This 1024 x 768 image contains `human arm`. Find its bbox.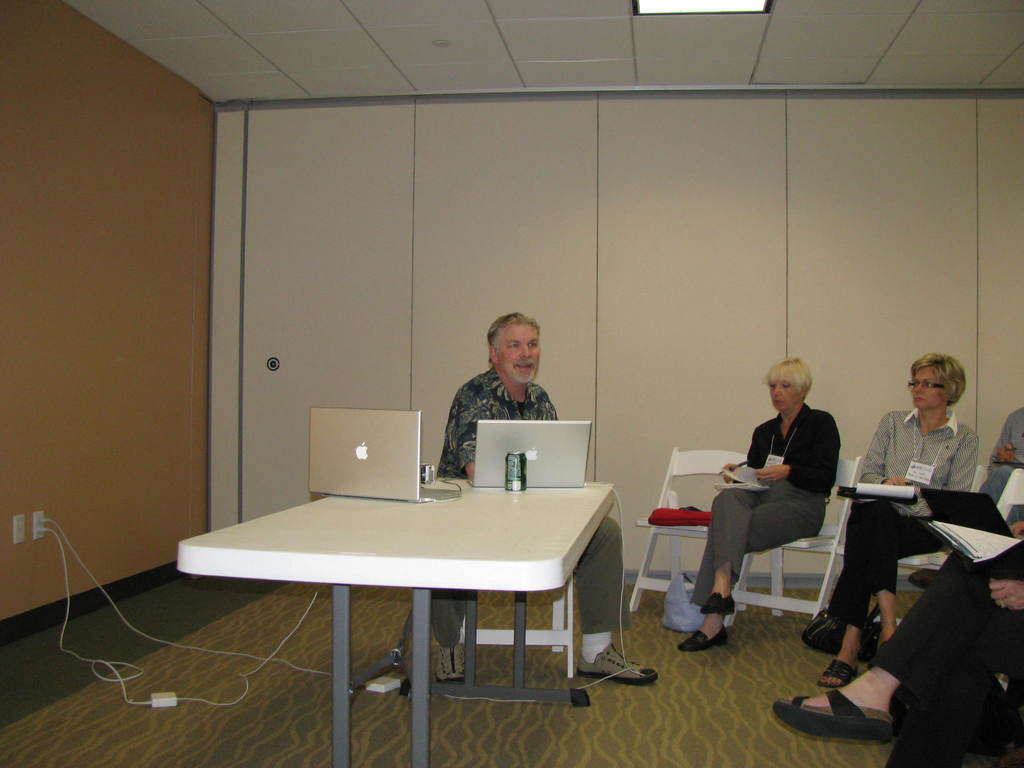
Rect(756, 417, 840, 491).
